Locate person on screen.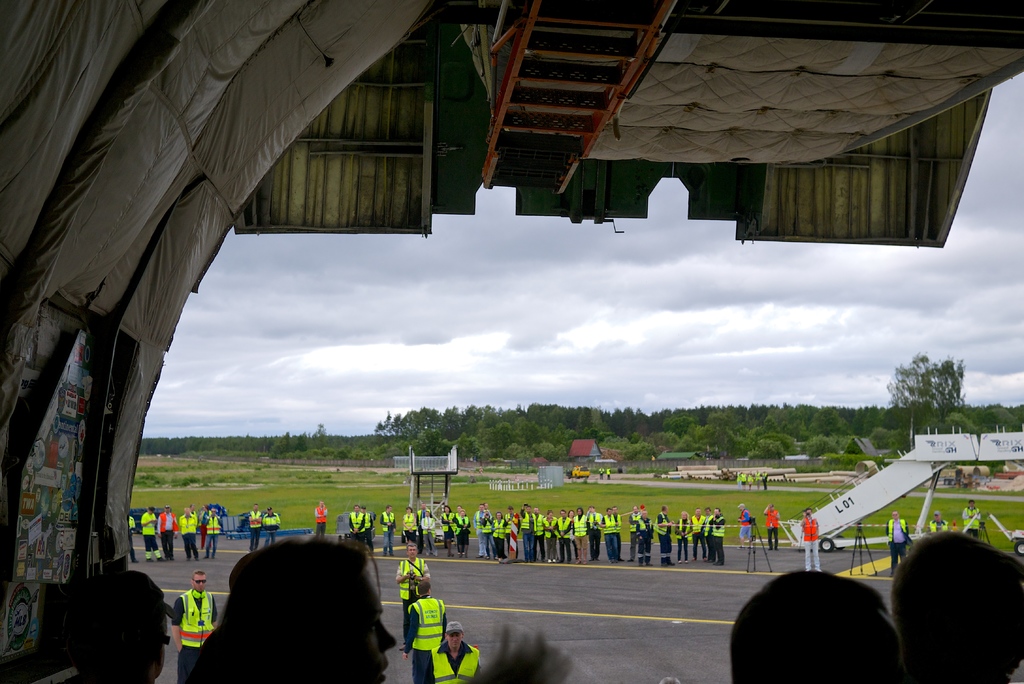
On screen at (left=556, top=510, right=573, bottom=566).
